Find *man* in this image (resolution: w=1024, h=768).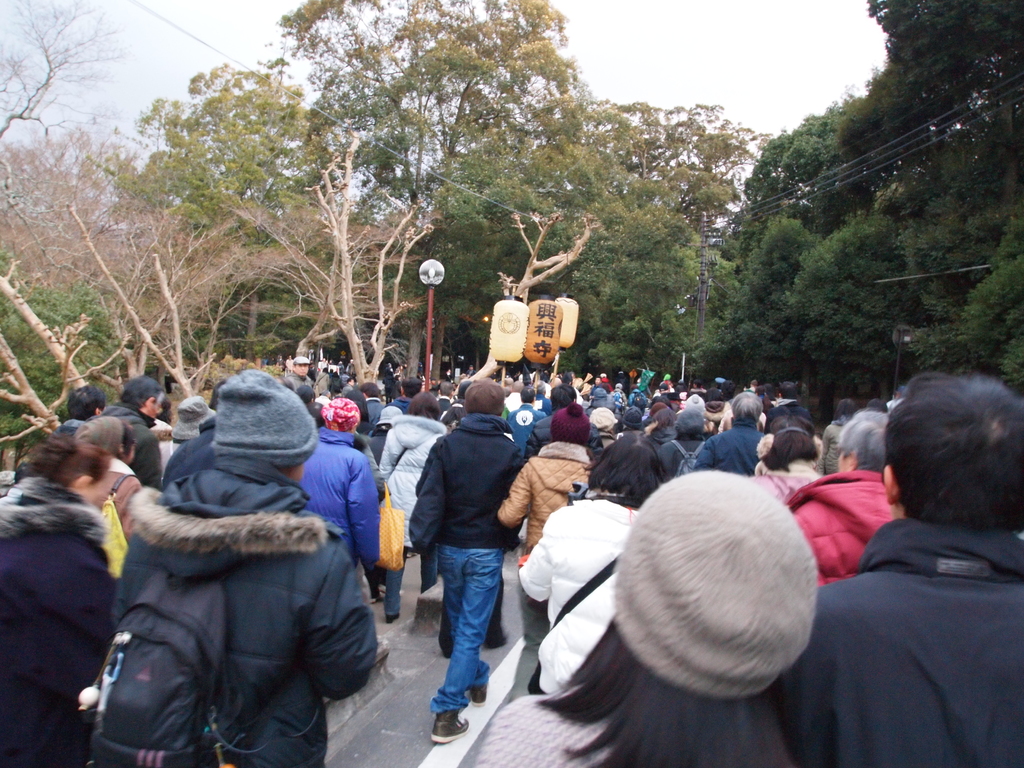
464 364 479 377.
